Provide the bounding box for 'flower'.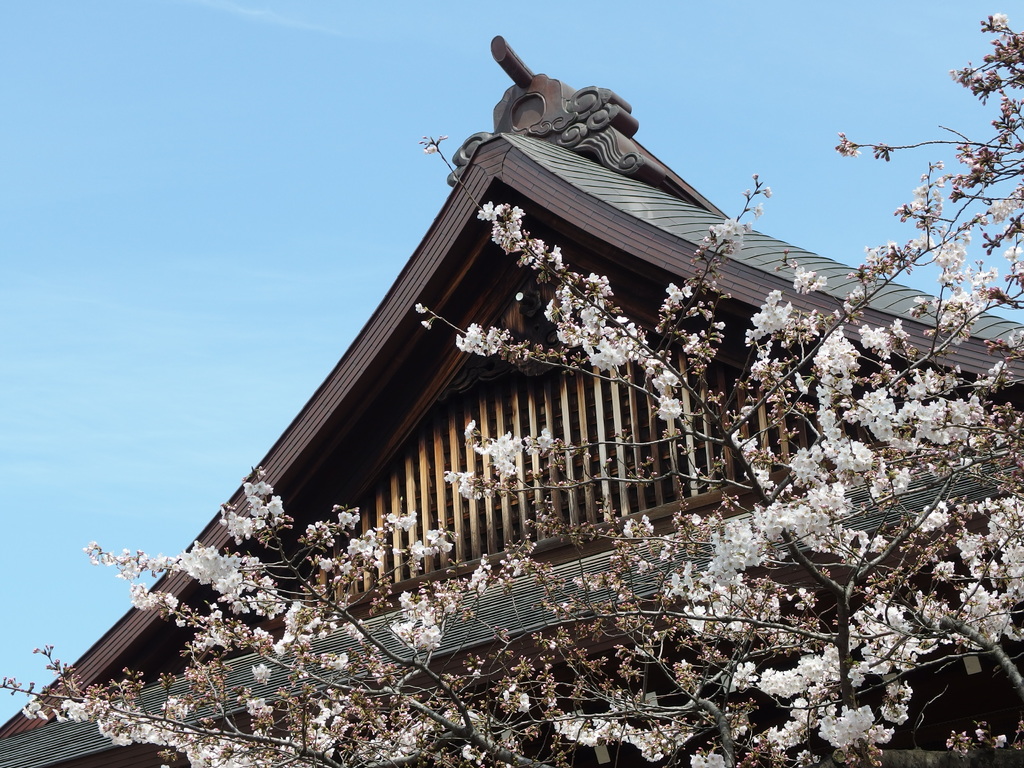
bbox=(931, 561, 958, 580).
